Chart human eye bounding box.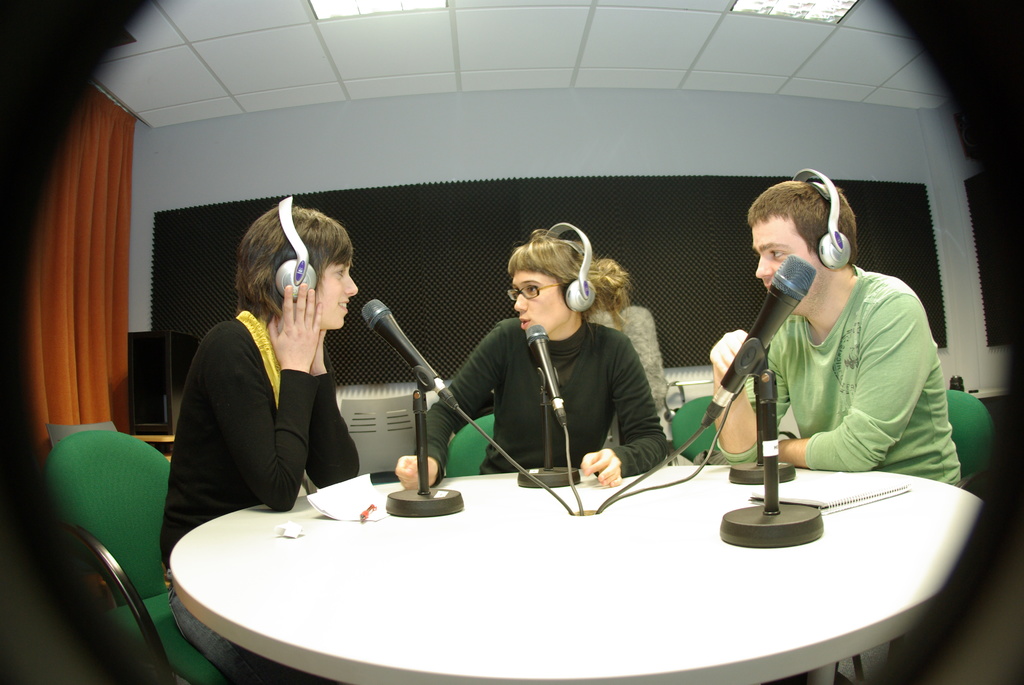
Charted: bbox(527, 282, 540, 294).
